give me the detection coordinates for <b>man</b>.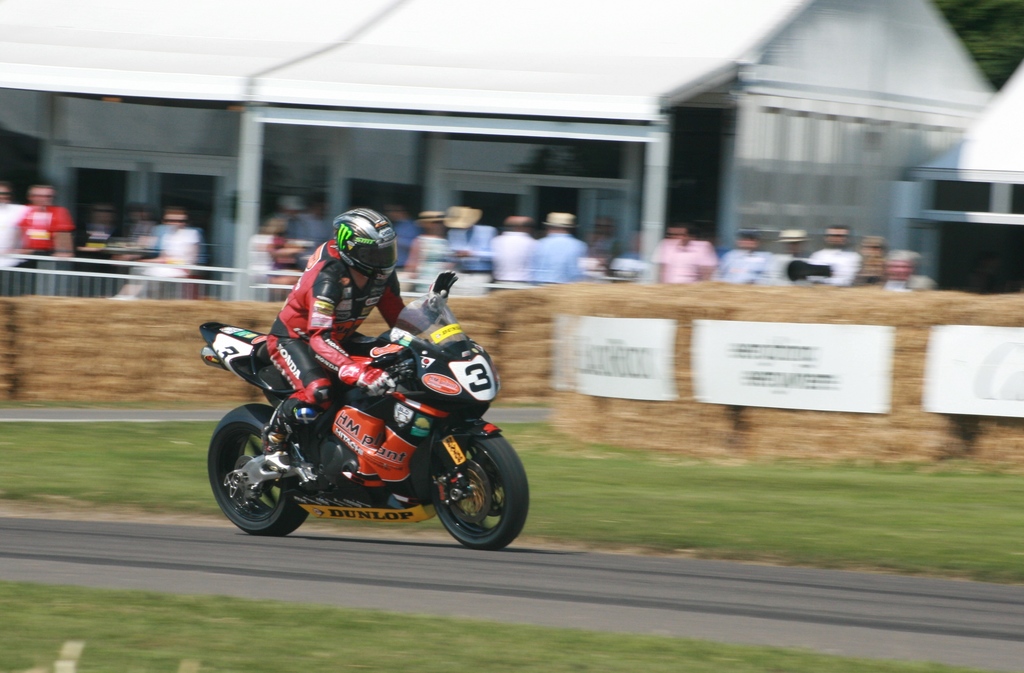
Rect(646, 224, 716, 287).
